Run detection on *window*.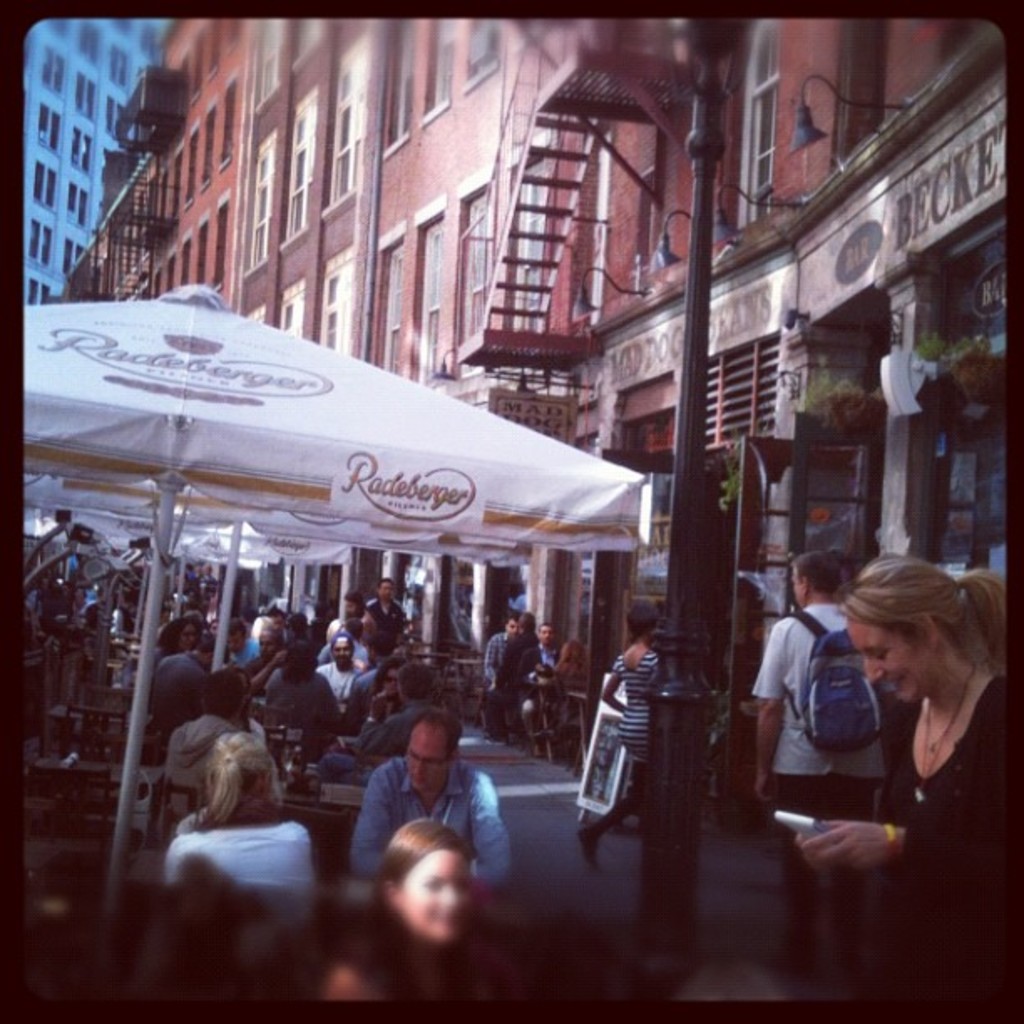
Result: left=325, top=45, right=361, bottom=201.
